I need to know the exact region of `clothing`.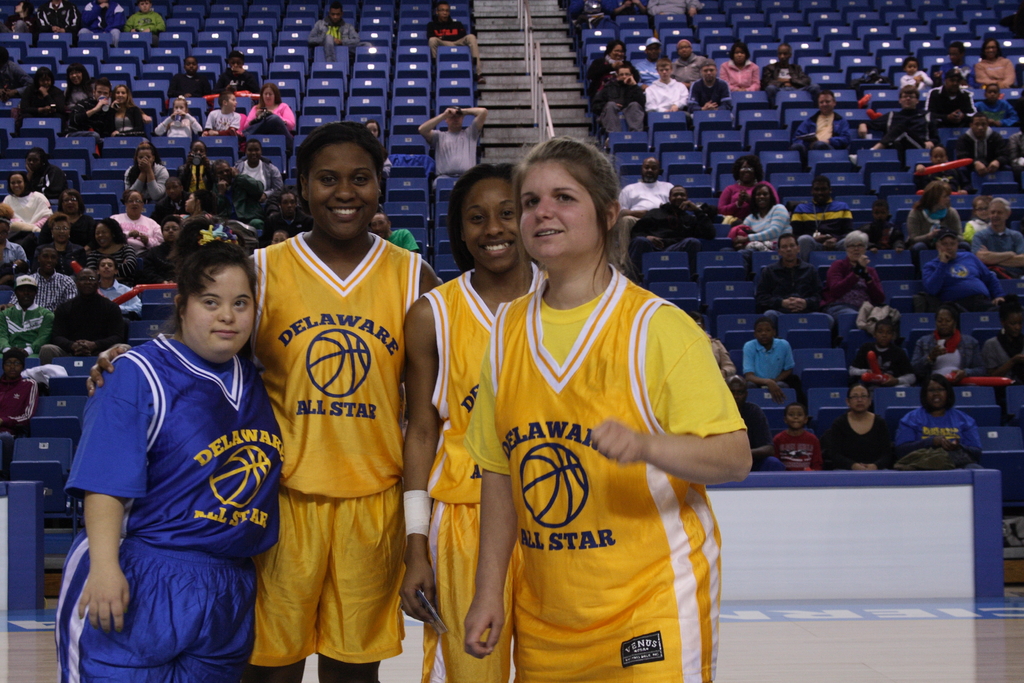
Region: pyautogui.locateOnScreen(70, 306, 278, 670).
